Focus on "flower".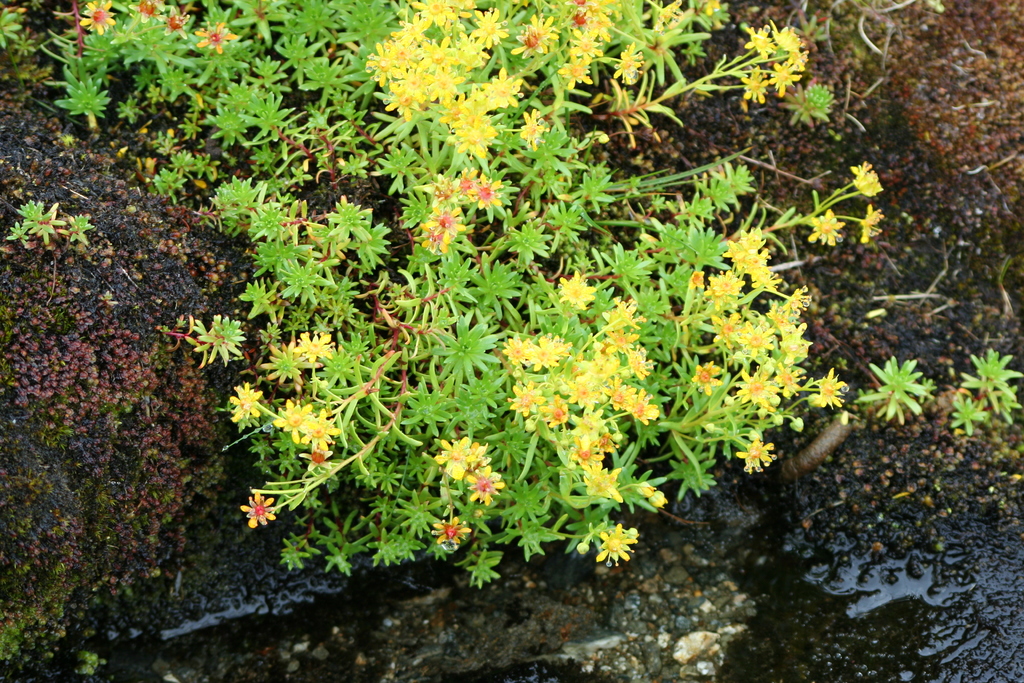
Focused at 130/0/164/24.
